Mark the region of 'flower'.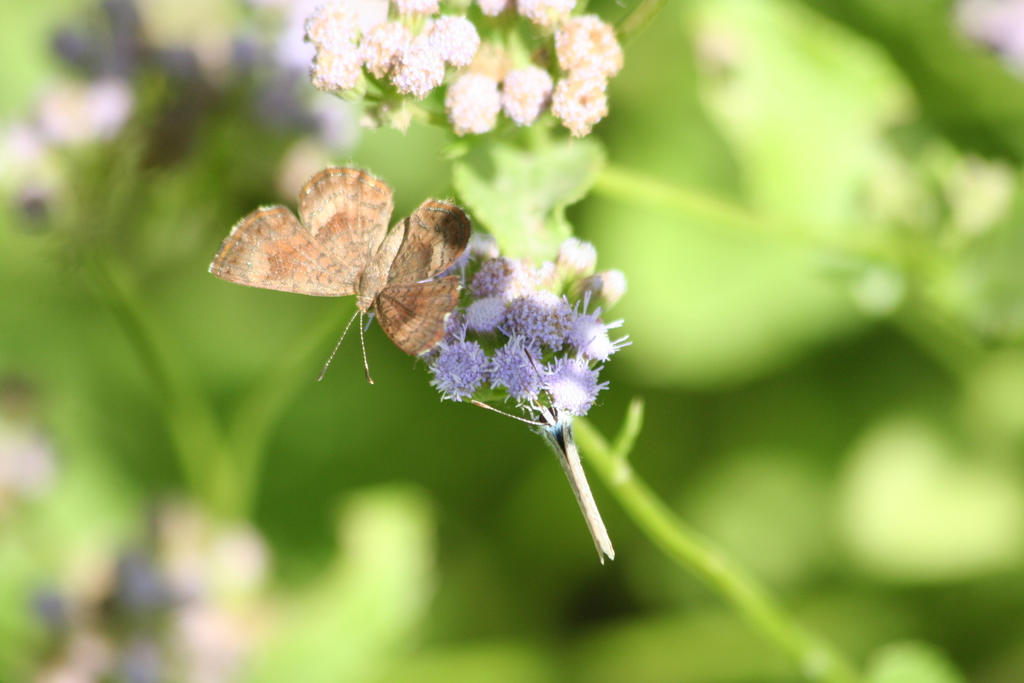
Region: [left=421, top=330, right=496, bottom=407].
